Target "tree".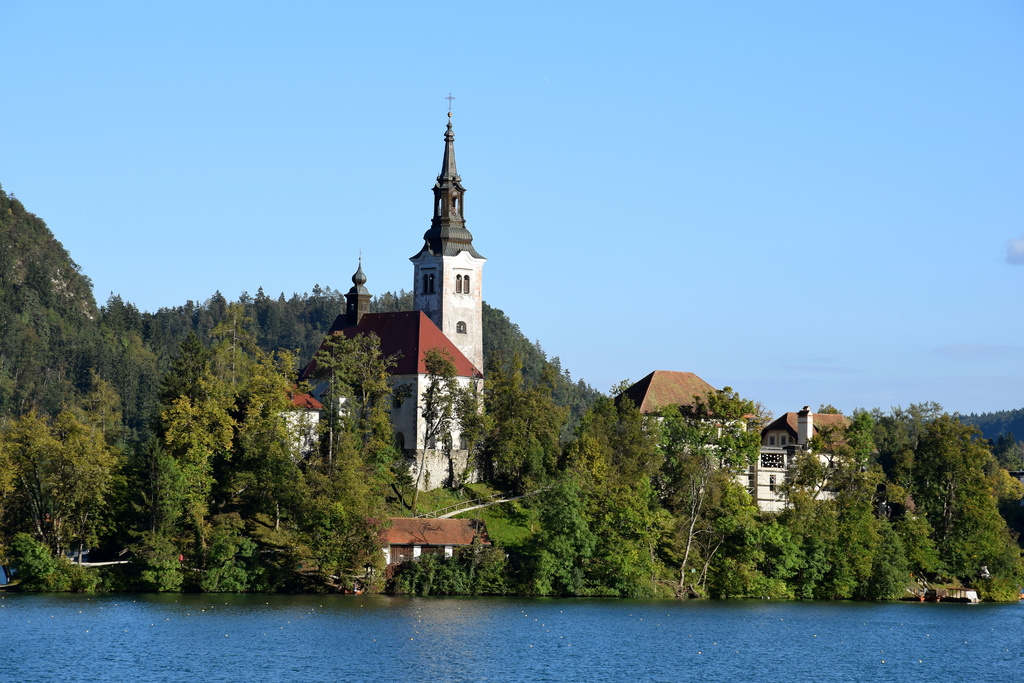
Target region: bbox=[142, 389, 209, 474].
